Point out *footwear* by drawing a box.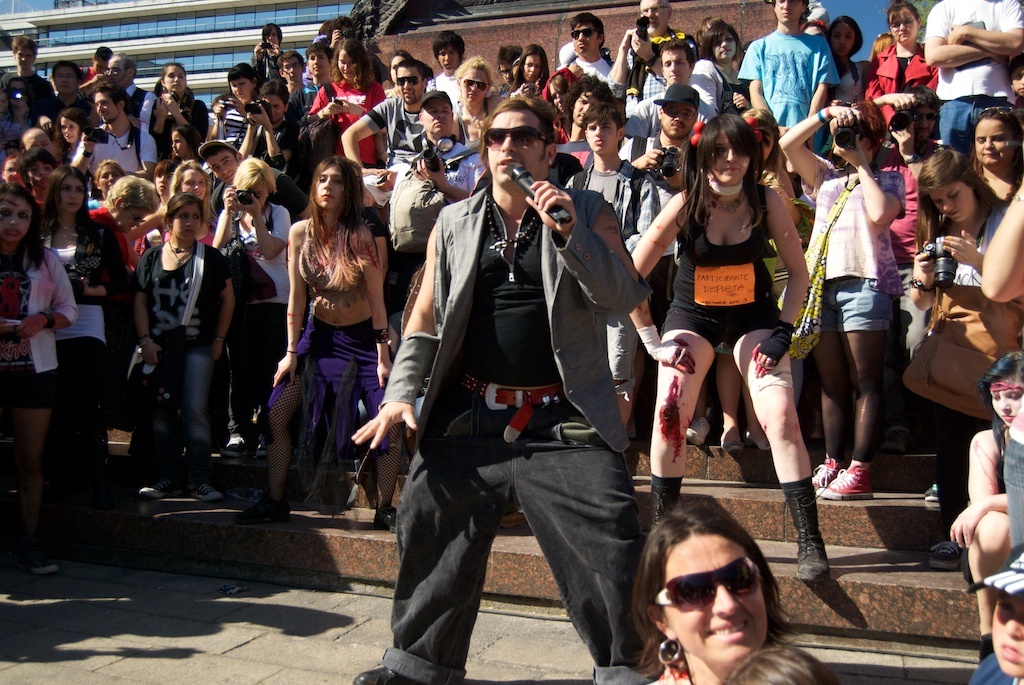
<bbox>190, 484, 222, 503</bbox>.
